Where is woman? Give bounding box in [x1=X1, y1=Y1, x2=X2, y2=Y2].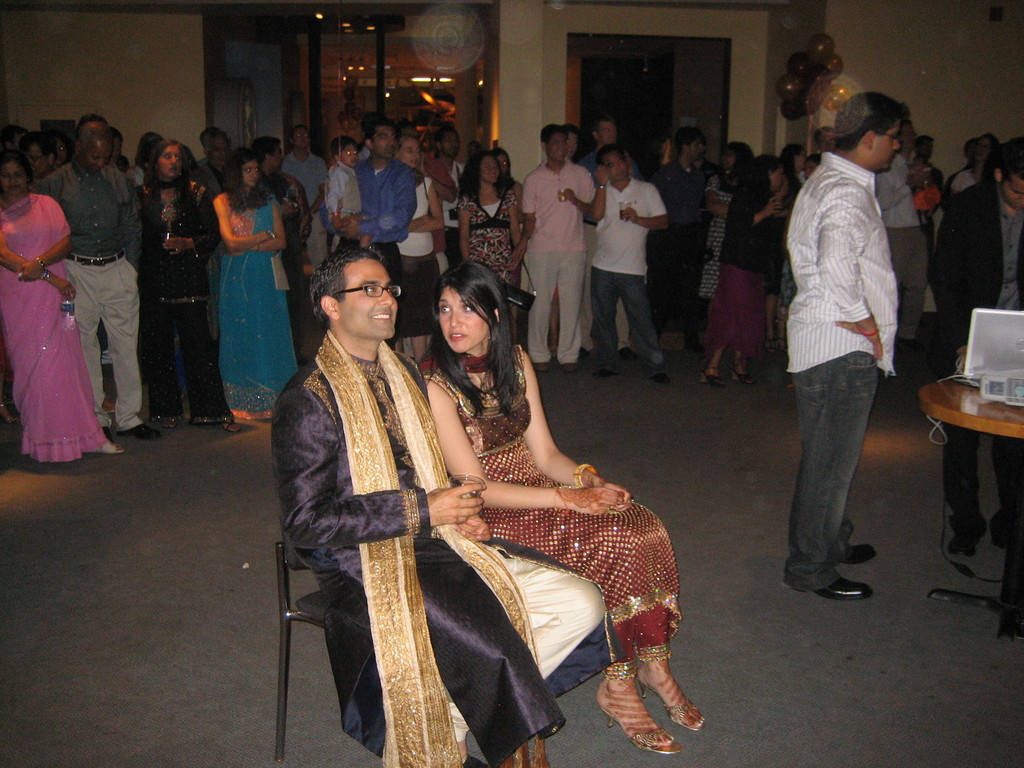
[x1=0, y1=150, x2=122, y2=463].
